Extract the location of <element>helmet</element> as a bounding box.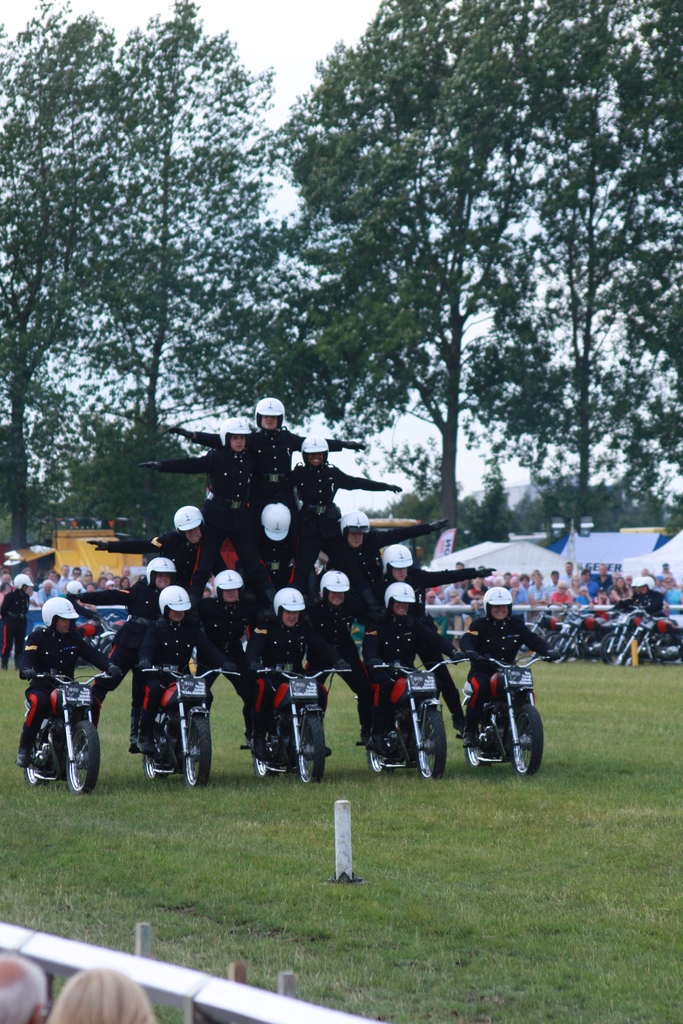
rect(172, 502, 207, 541).
